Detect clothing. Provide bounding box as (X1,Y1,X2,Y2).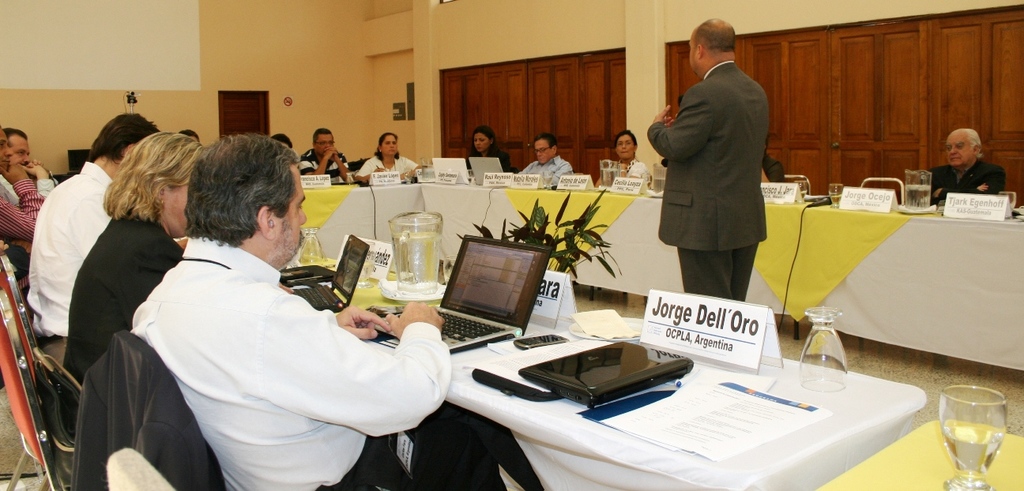
(0,174,43,240).
